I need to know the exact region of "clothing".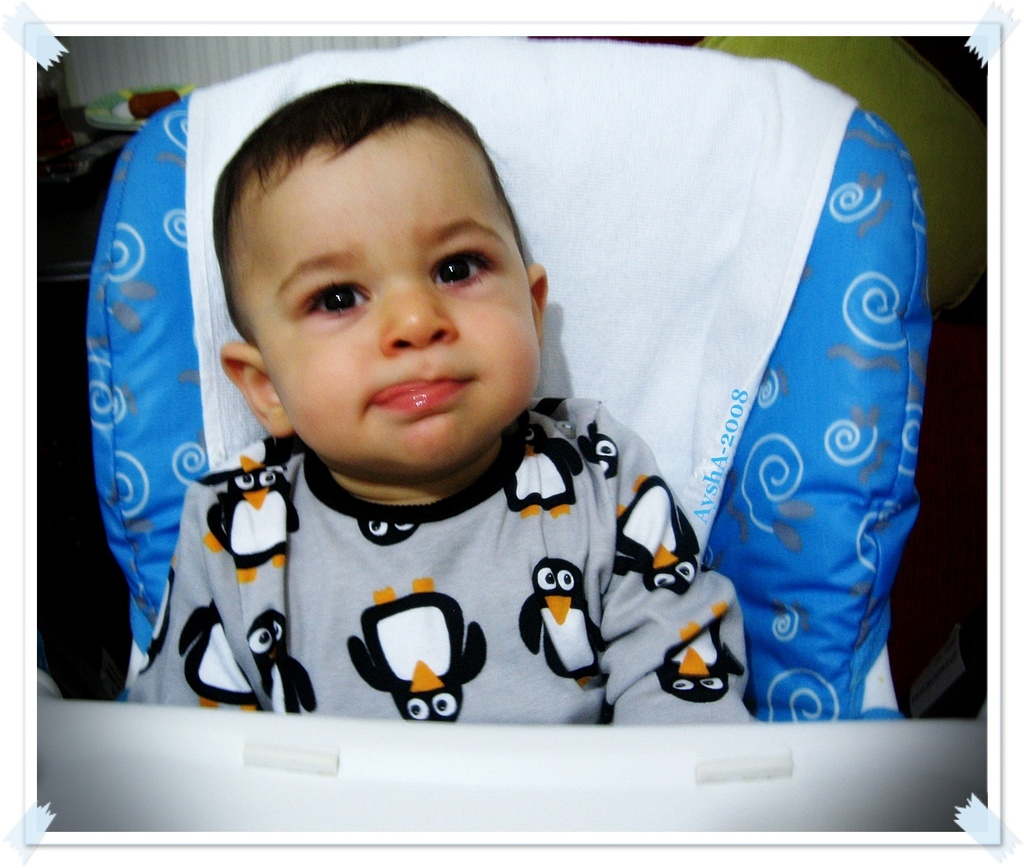
Region: crop(108, 350, 751, 733).
